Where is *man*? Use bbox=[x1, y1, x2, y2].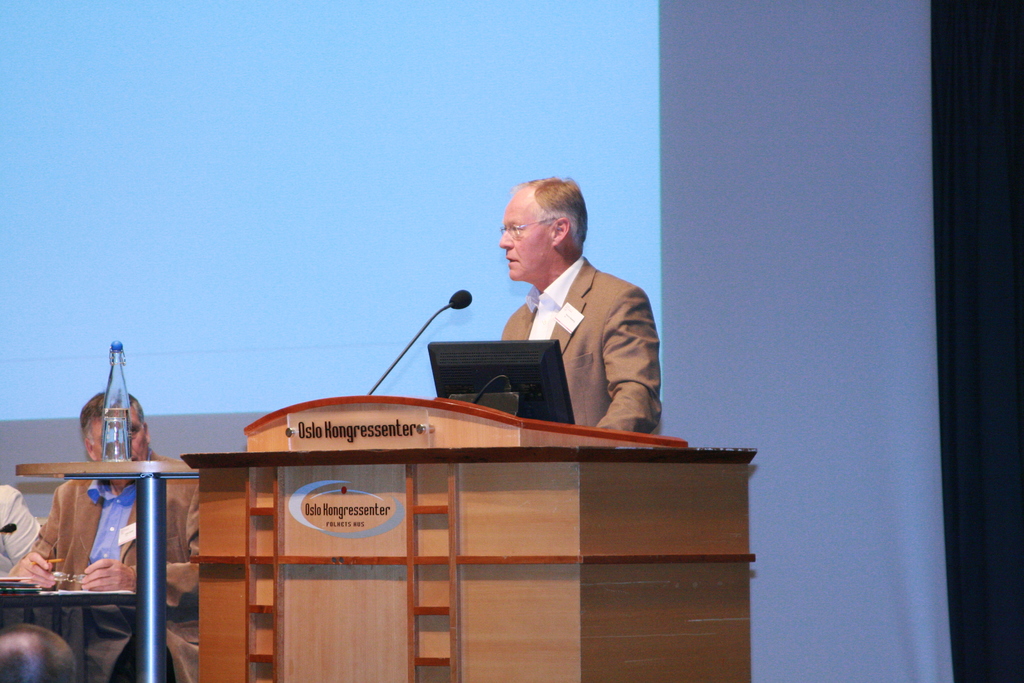
bbox=[0, 625, 74, 682].
